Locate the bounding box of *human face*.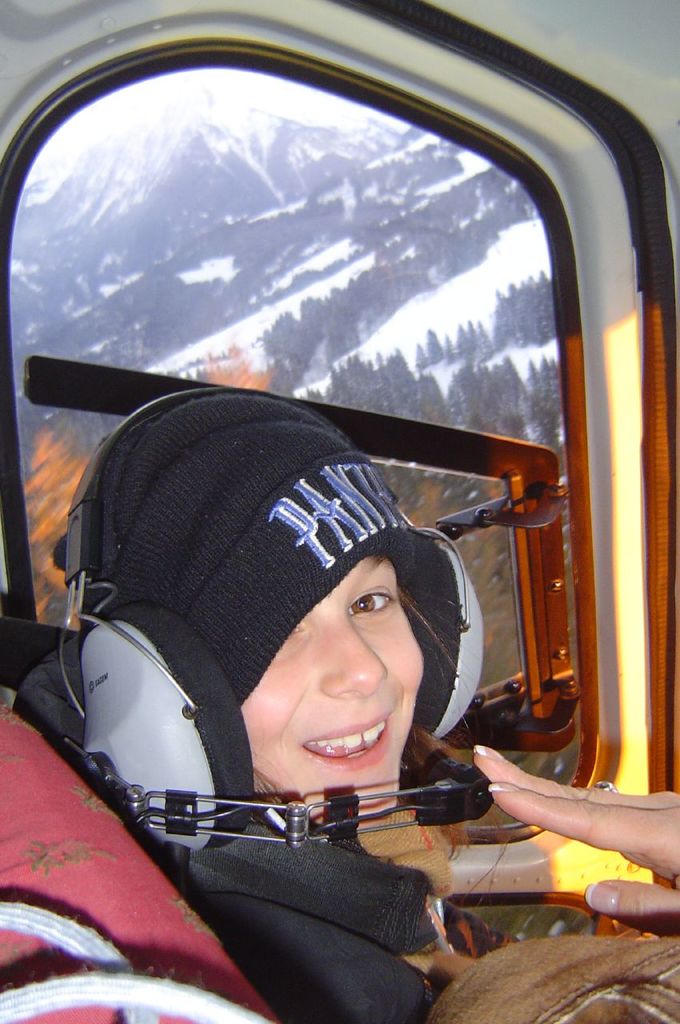
Bounding box: 242 559 430 820.
